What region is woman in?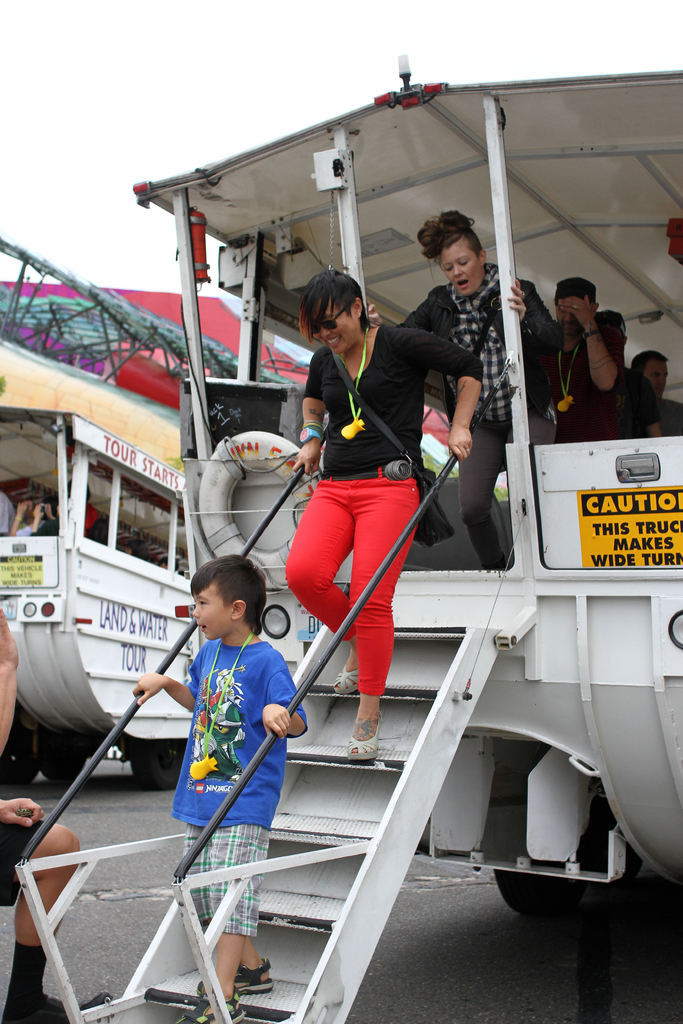
l=281, t=257, r=456, b=818.
